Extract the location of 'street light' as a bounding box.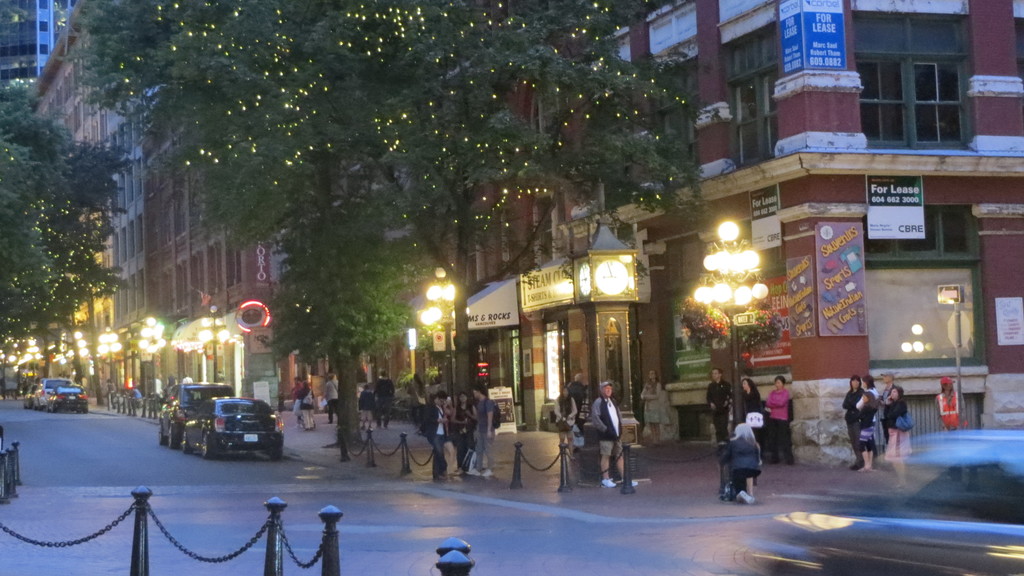
[65, 328, 93, 387].
